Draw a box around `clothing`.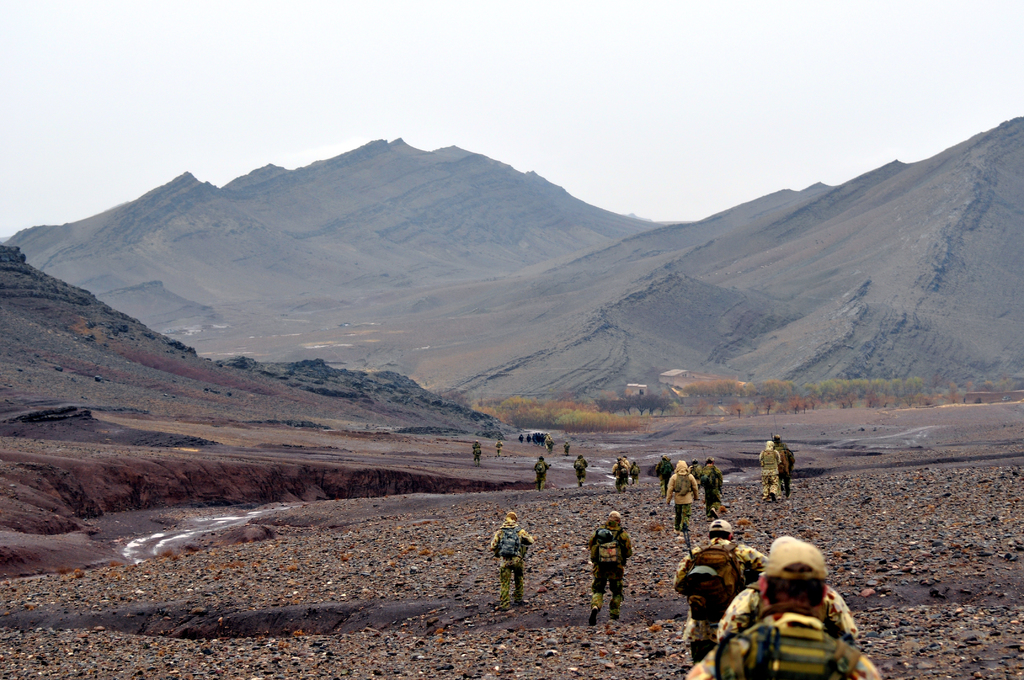
(left=589, top=522, right=634, bottom=611).
